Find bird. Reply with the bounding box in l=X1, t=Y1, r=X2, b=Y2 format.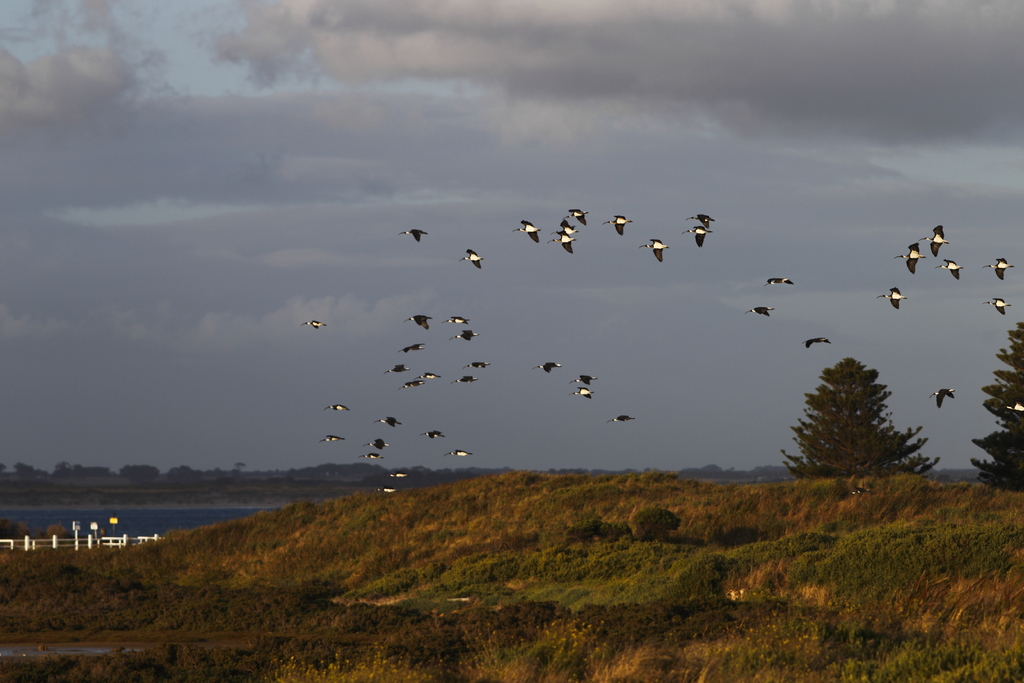
l=925, t=223, r=956, b=257.
